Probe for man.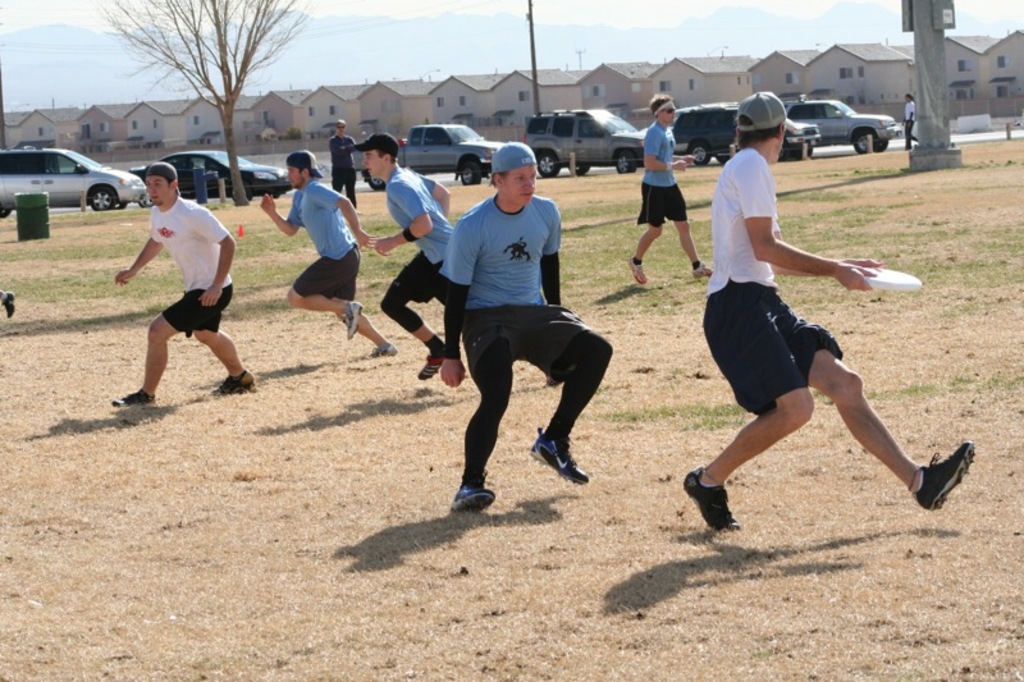
Probe result: bbox=(366, 125, 458, 388).
